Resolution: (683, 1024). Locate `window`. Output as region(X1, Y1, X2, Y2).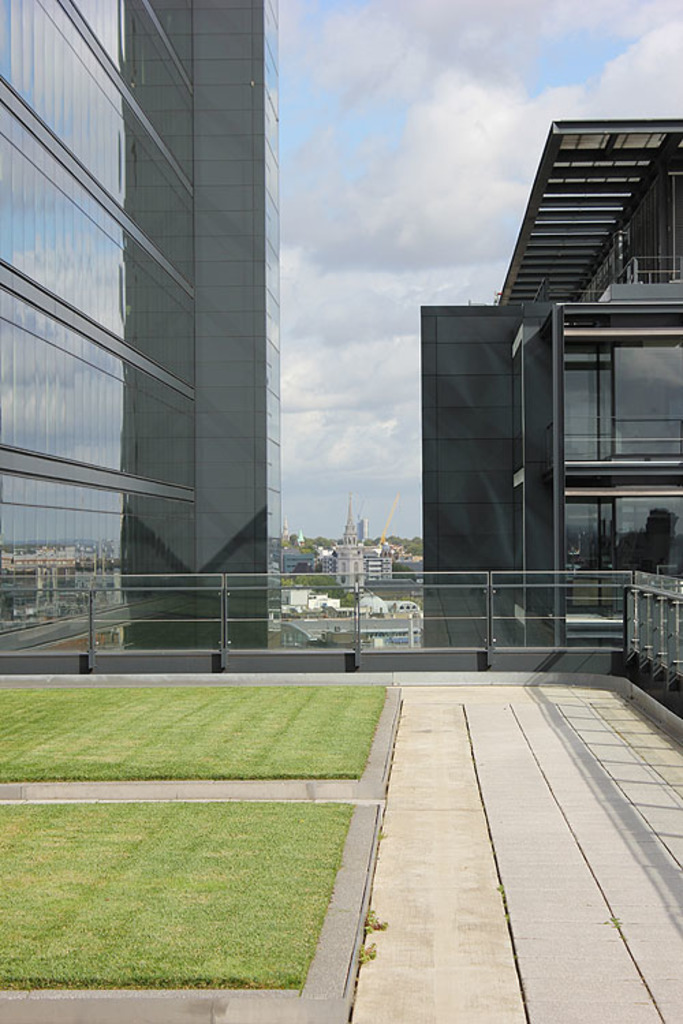
region(560, 339, 682, 475).
